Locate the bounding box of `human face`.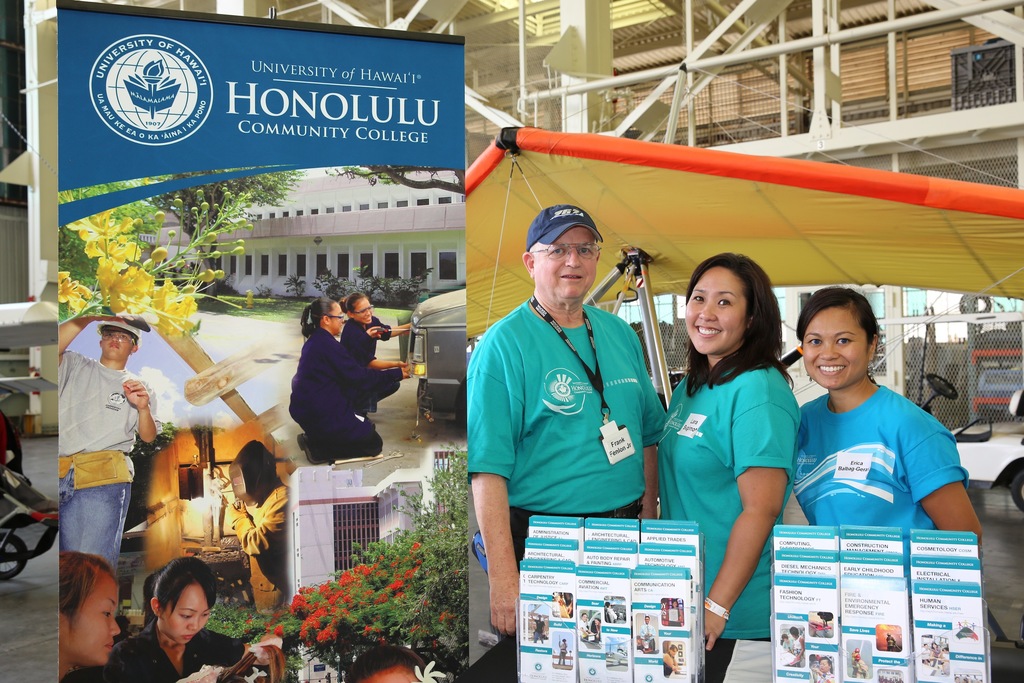
Bounding box: crop(170, 580, 212, 641).
